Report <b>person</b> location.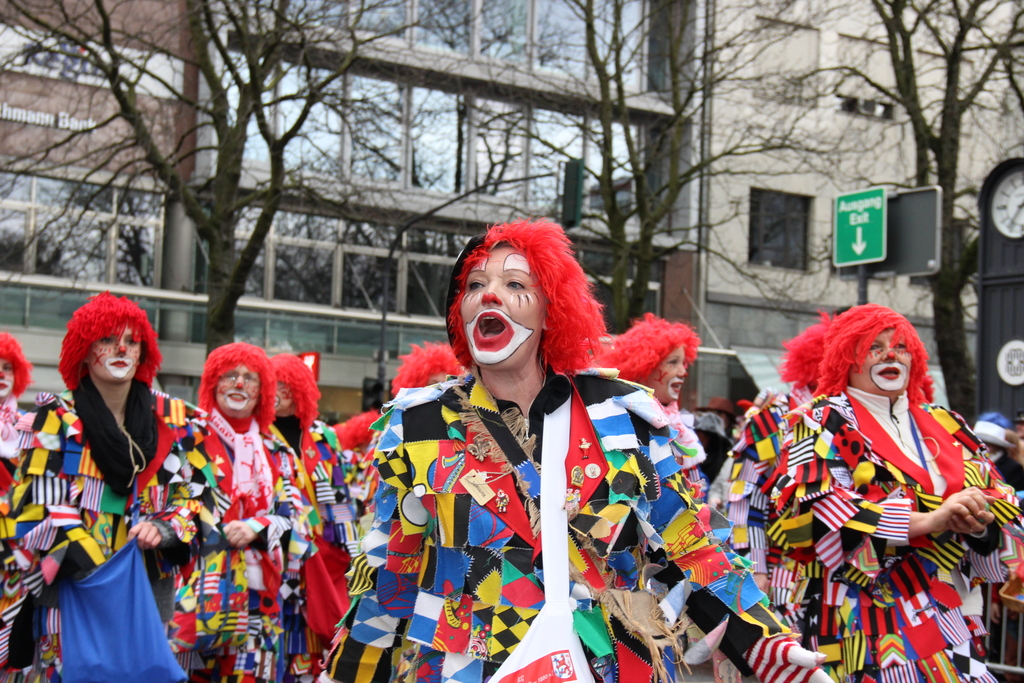
Report: rect(599, 313, 711, 682).
